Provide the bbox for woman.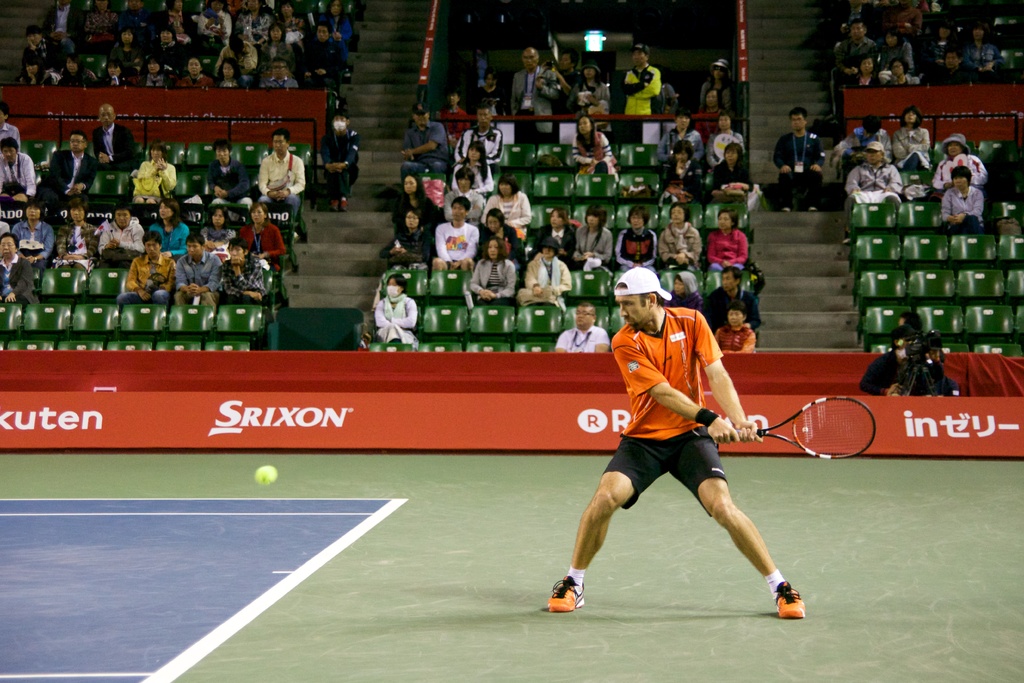
detection(152, 0, 196, 37).
